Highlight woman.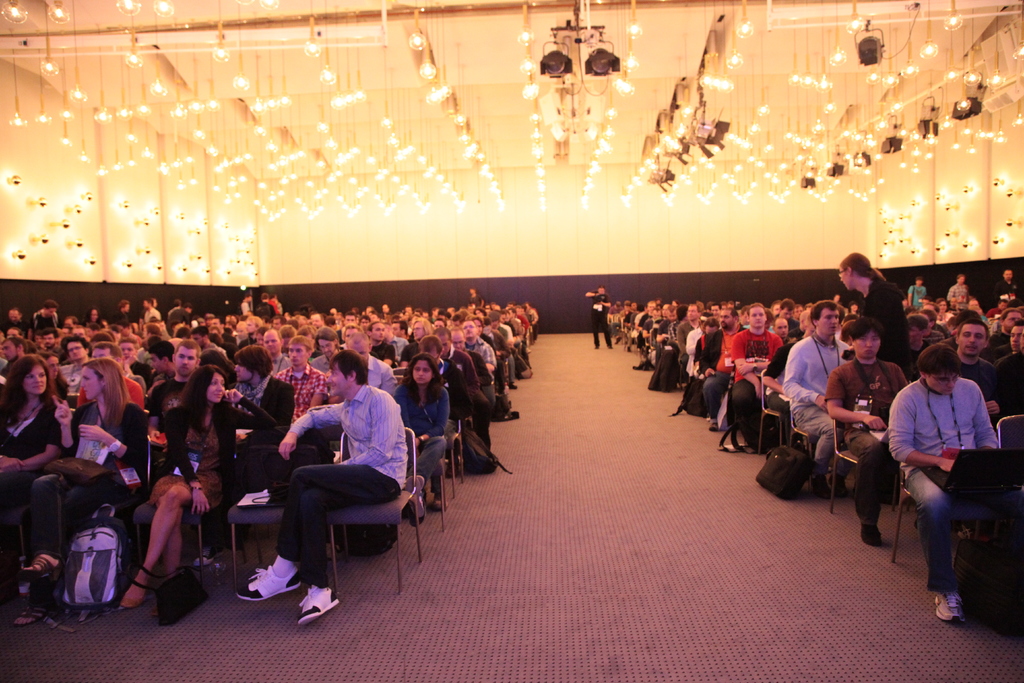
Highlighted region: box(0, 355, 69, 588).
